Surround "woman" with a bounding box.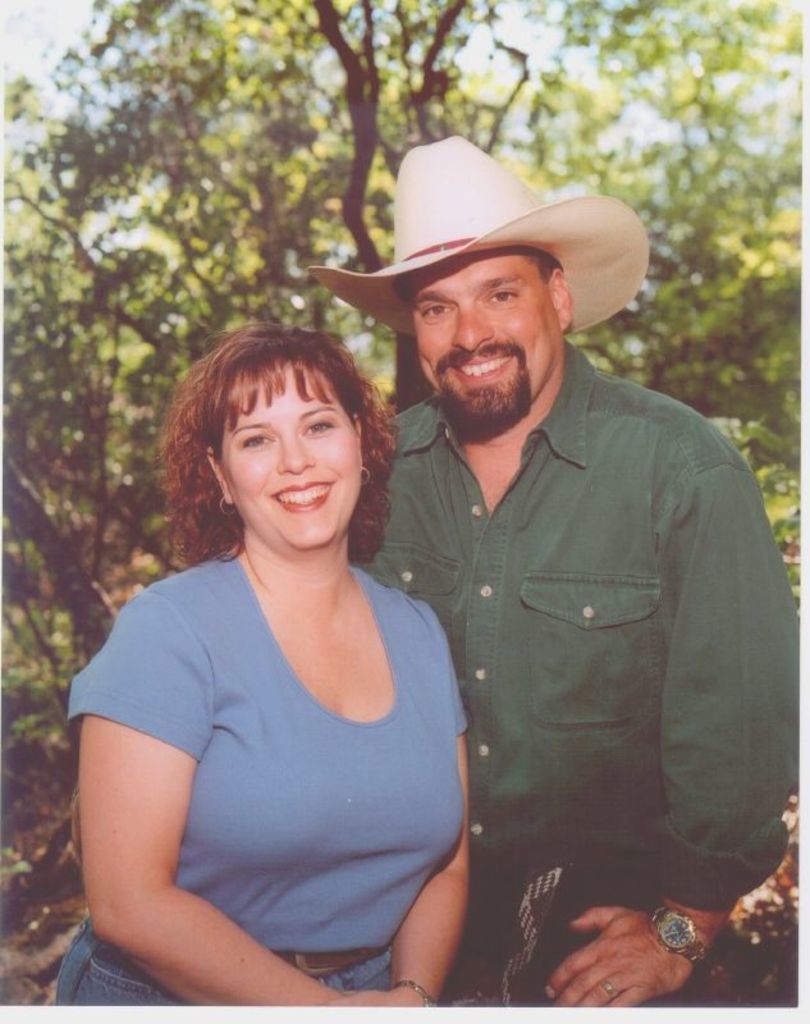
{"left": 99, "top": 324, "right": 481, "bottom": 911}.
